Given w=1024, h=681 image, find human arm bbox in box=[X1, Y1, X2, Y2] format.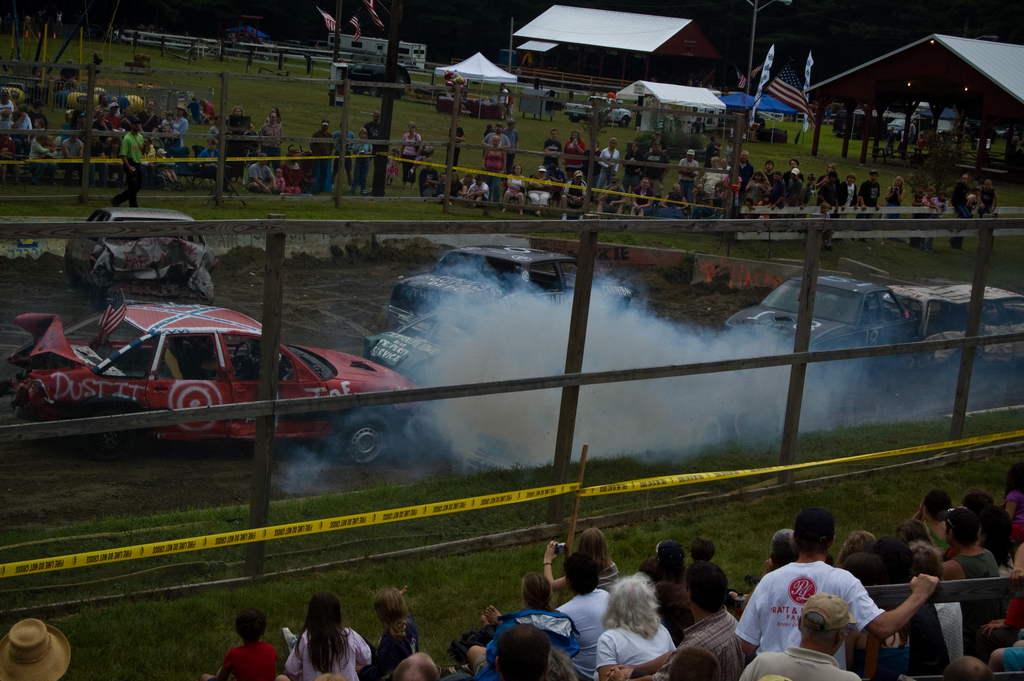
box=[639, 190, 655, 208].
